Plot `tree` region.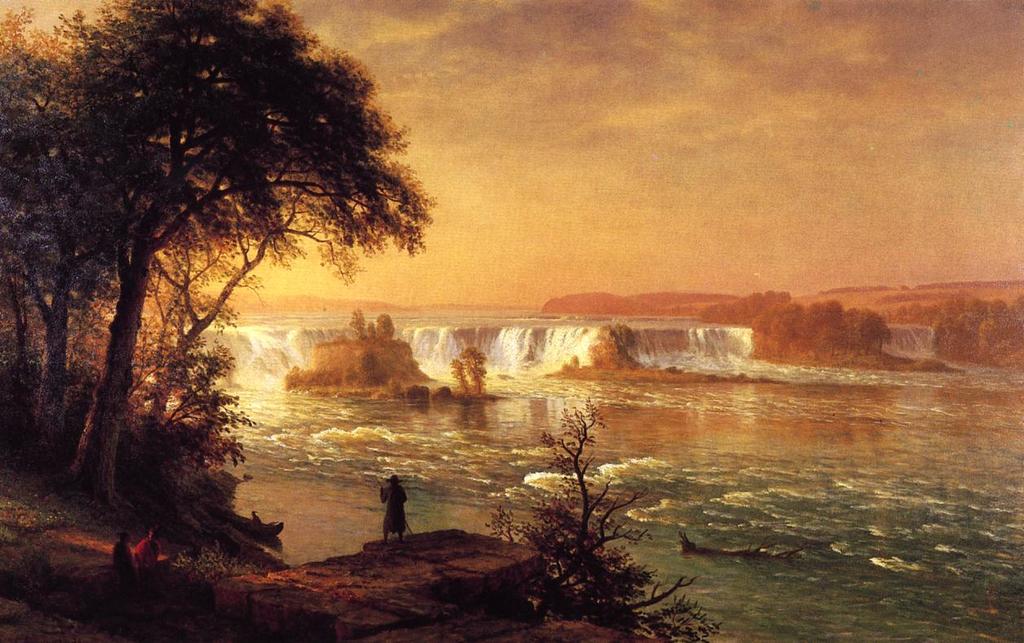
Plotted at crop(754, 308, 778, 366).
